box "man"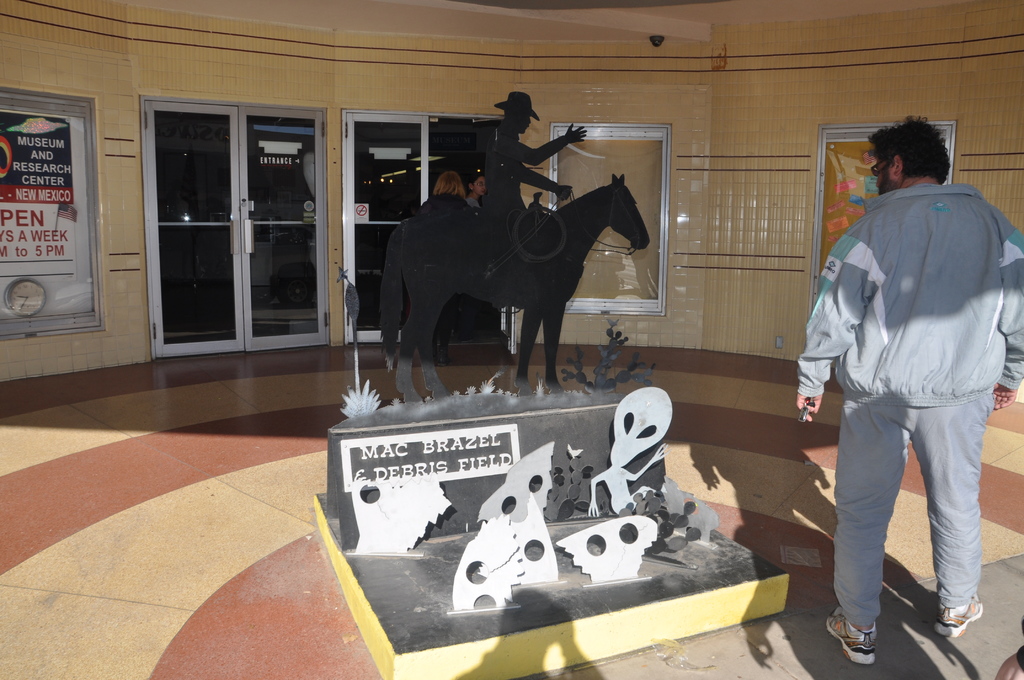
(479,92,591,211)
